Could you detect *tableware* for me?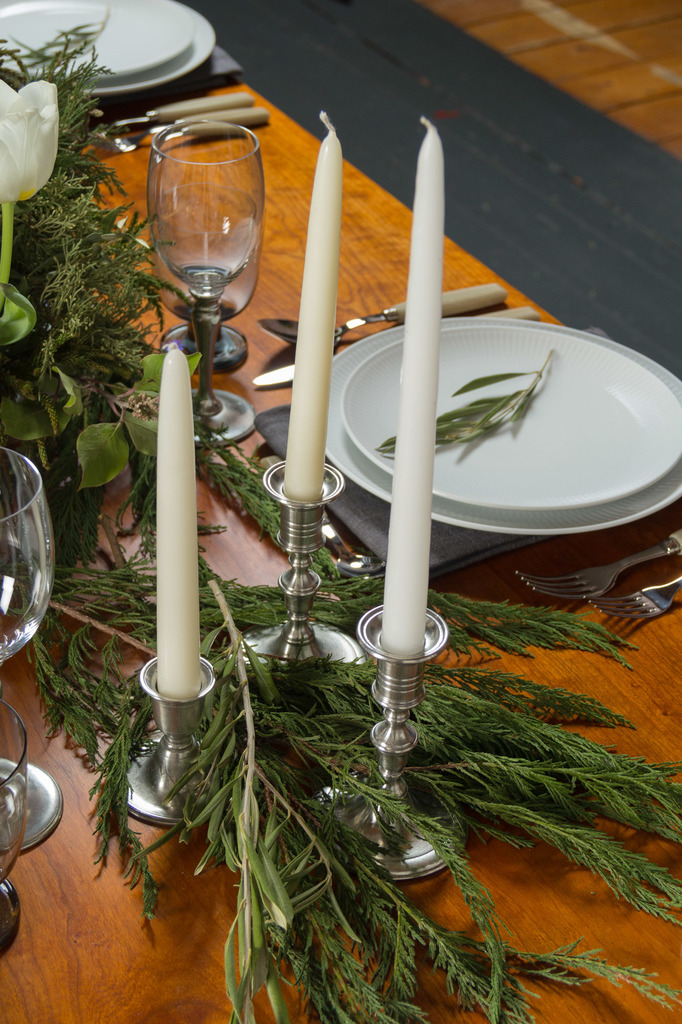
Detection result: pyautogui.locateOnScreen(345, 321, 681, 498).
